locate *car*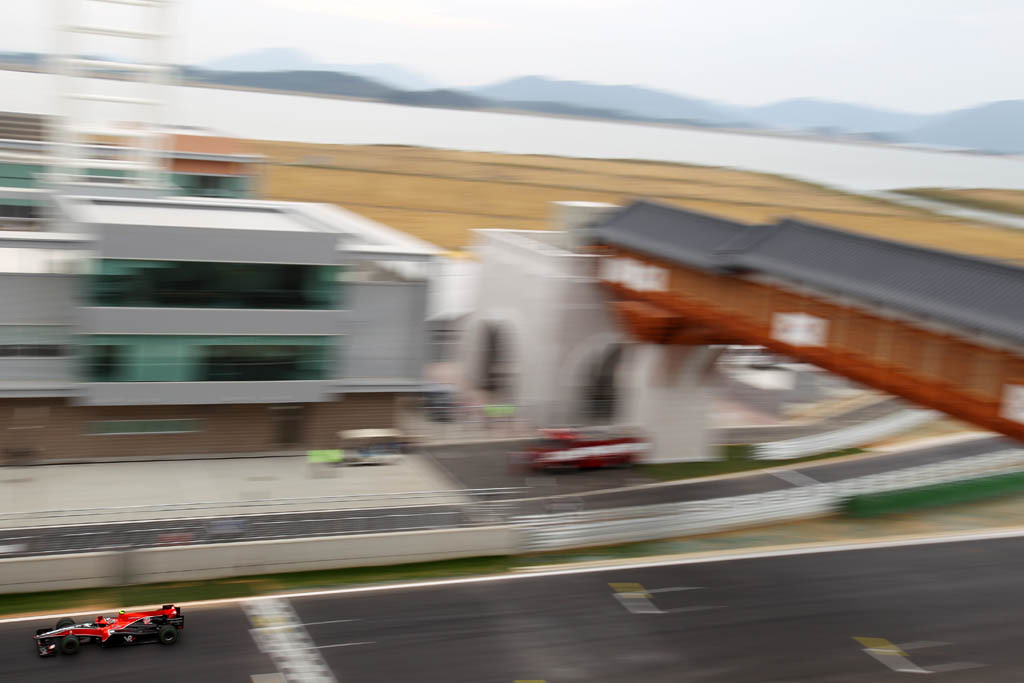
detection(32, 600, 188, 651)
